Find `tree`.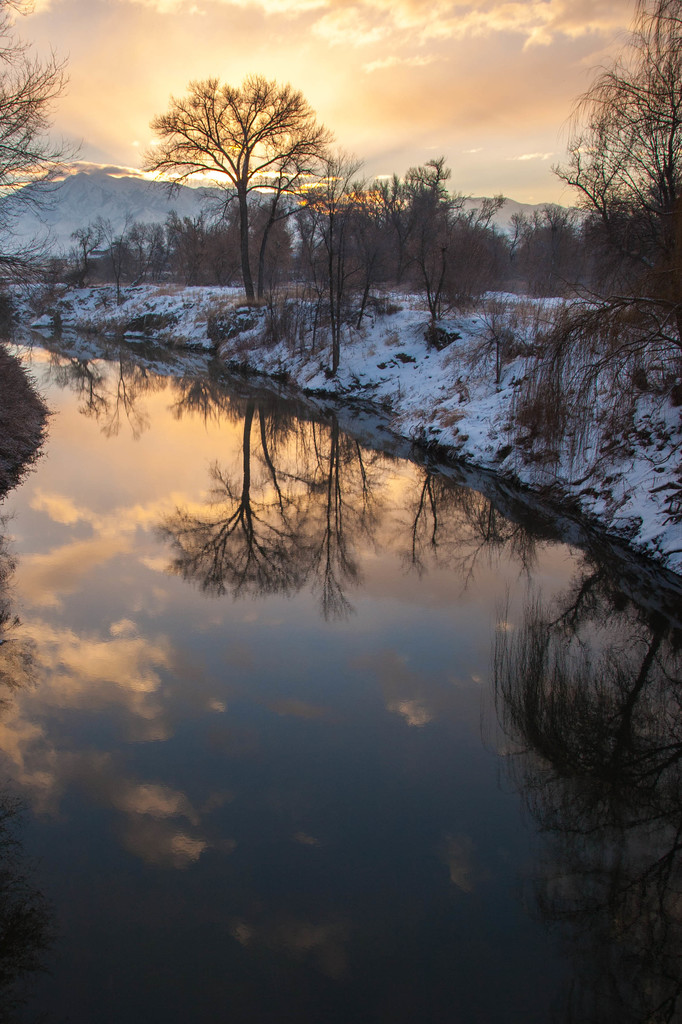
<region>147, 49, 347, 297</region>.
